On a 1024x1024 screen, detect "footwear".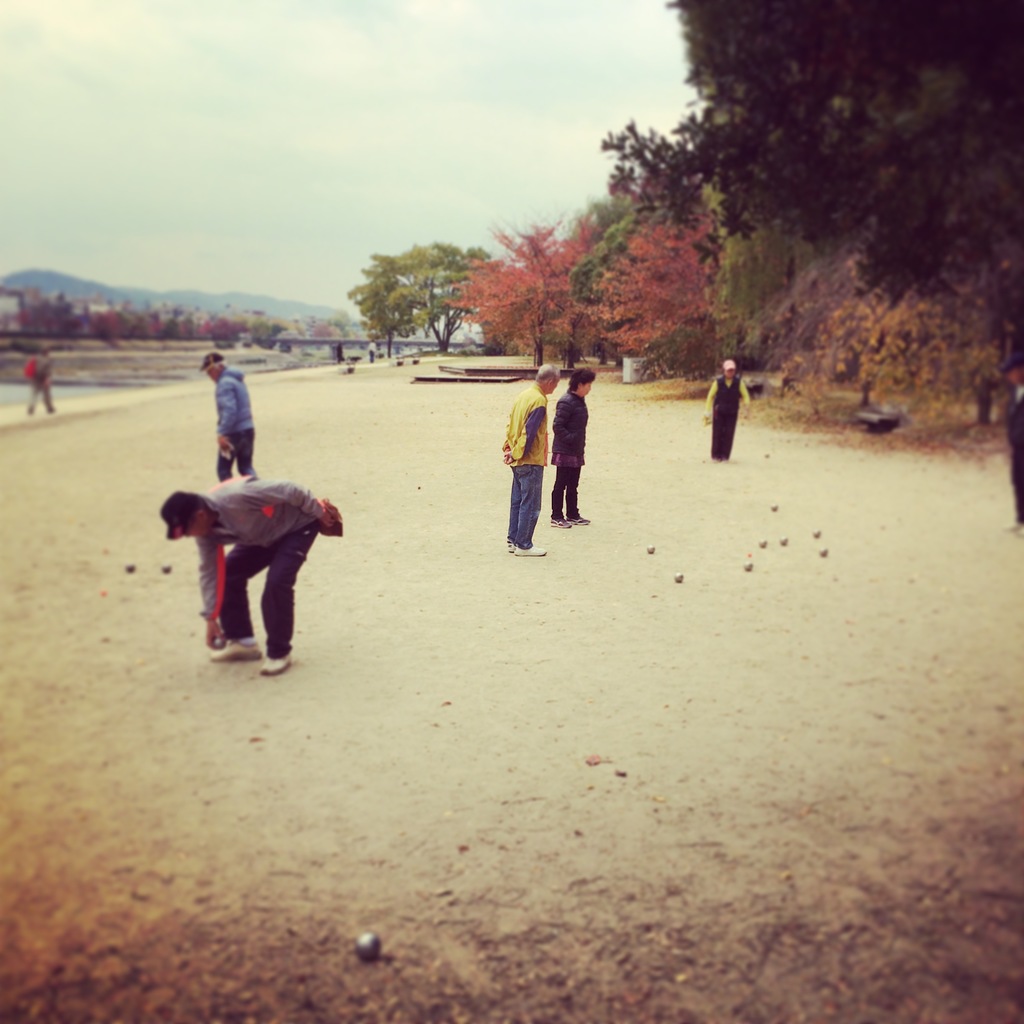
Rect(256, 650, 294, 681).
